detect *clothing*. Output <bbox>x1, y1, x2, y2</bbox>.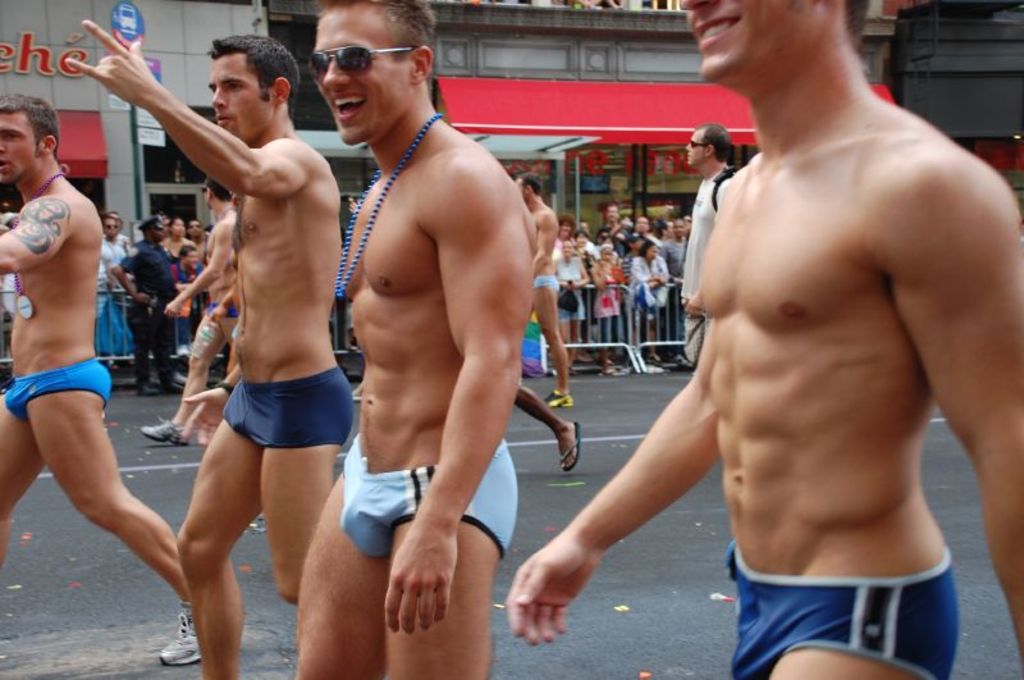
<bbox>680, 160, 737, 364</bbox>.
